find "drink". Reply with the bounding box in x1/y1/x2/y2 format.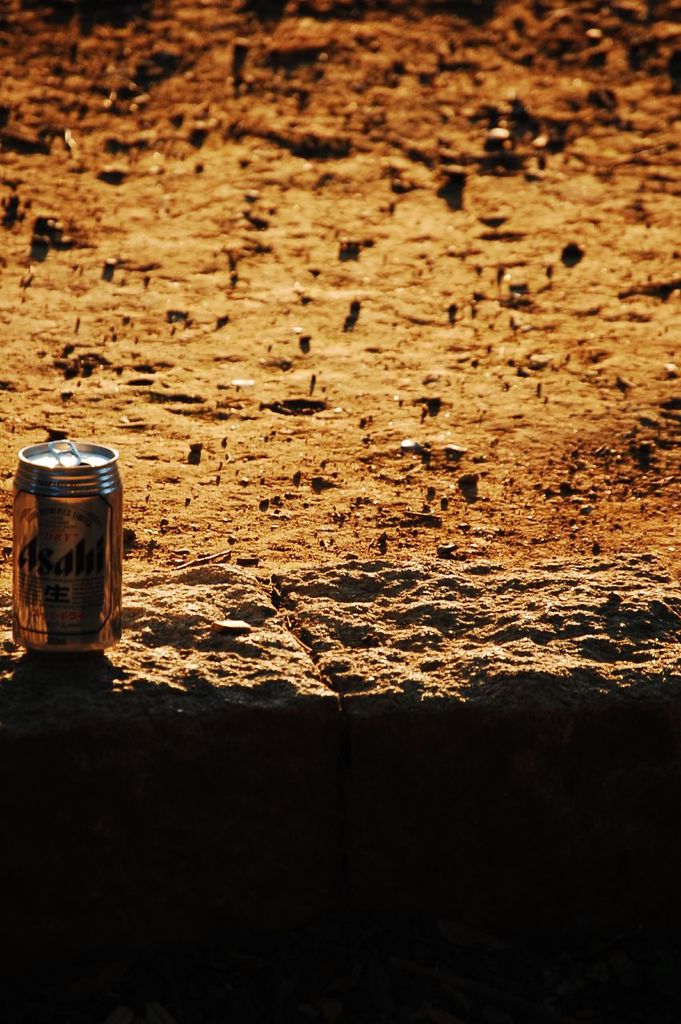
10/438/128/656.
